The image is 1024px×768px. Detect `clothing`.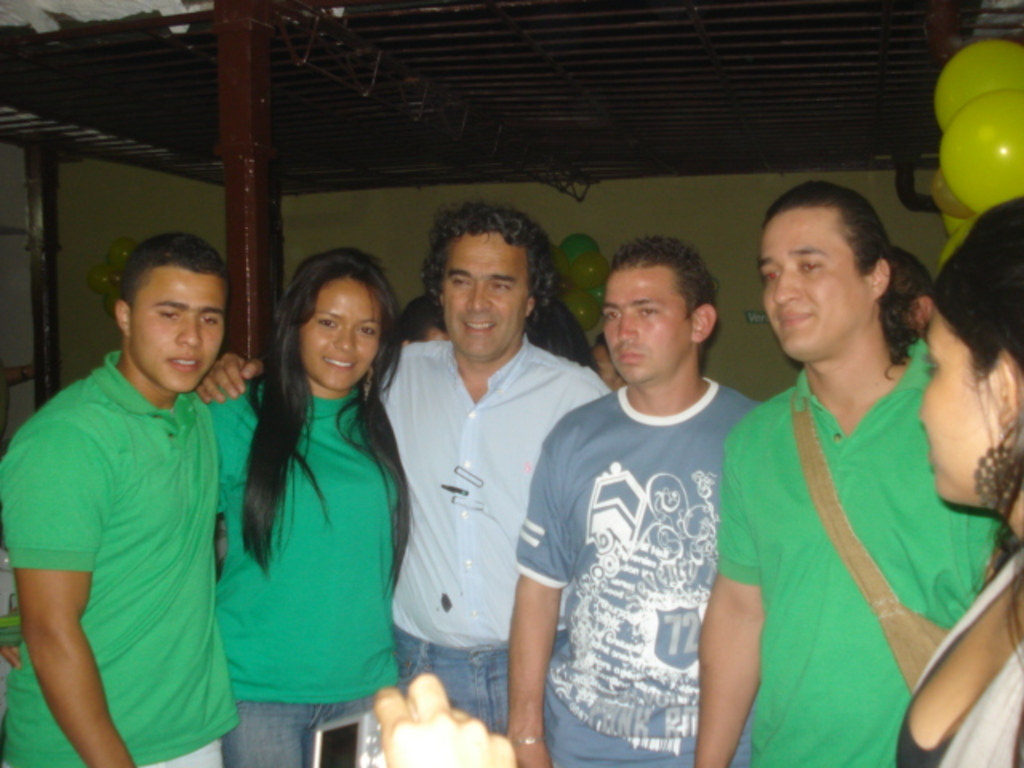
Detection: (213,374,398,766).
